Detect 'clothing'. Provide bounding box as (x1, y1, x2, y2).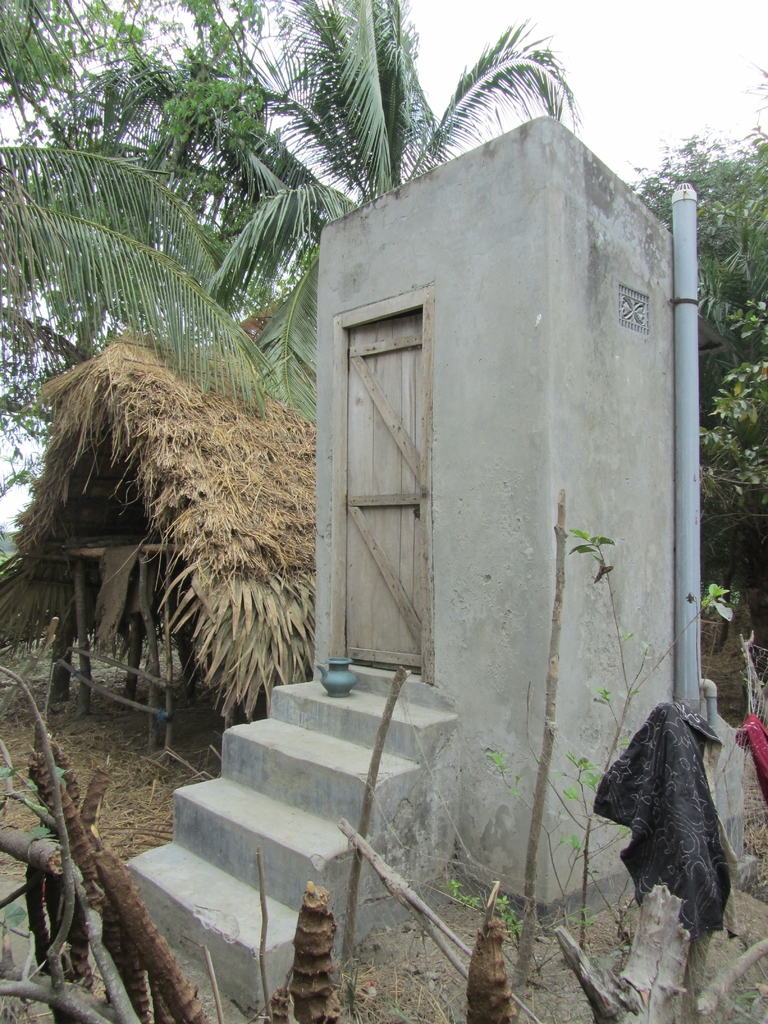
(593, 695, 728, 937).
